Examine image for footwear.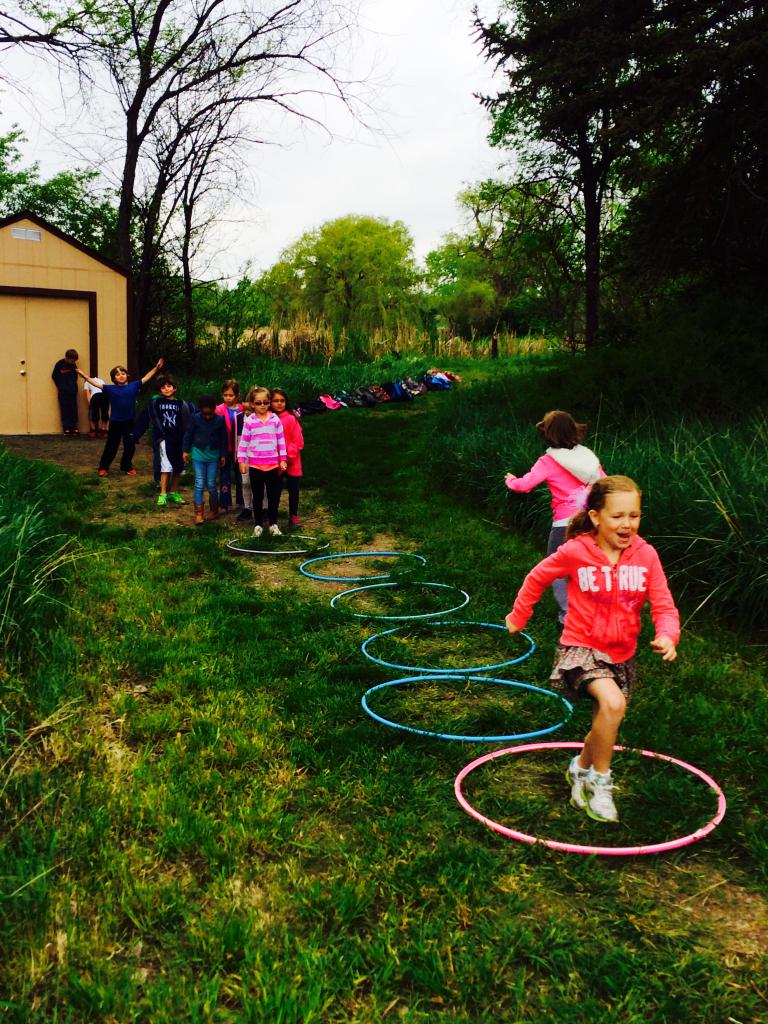
Examination result: BBox(125, 463, 141, 477).
